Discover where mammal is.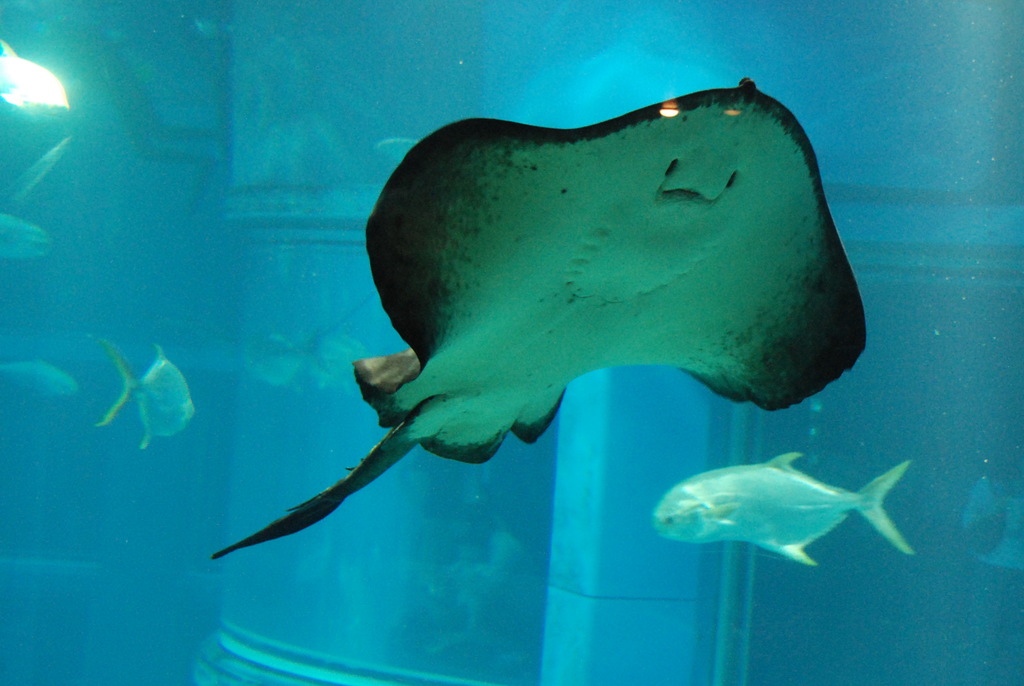
Discovered at bbox=[197, 68, 871, 564].
